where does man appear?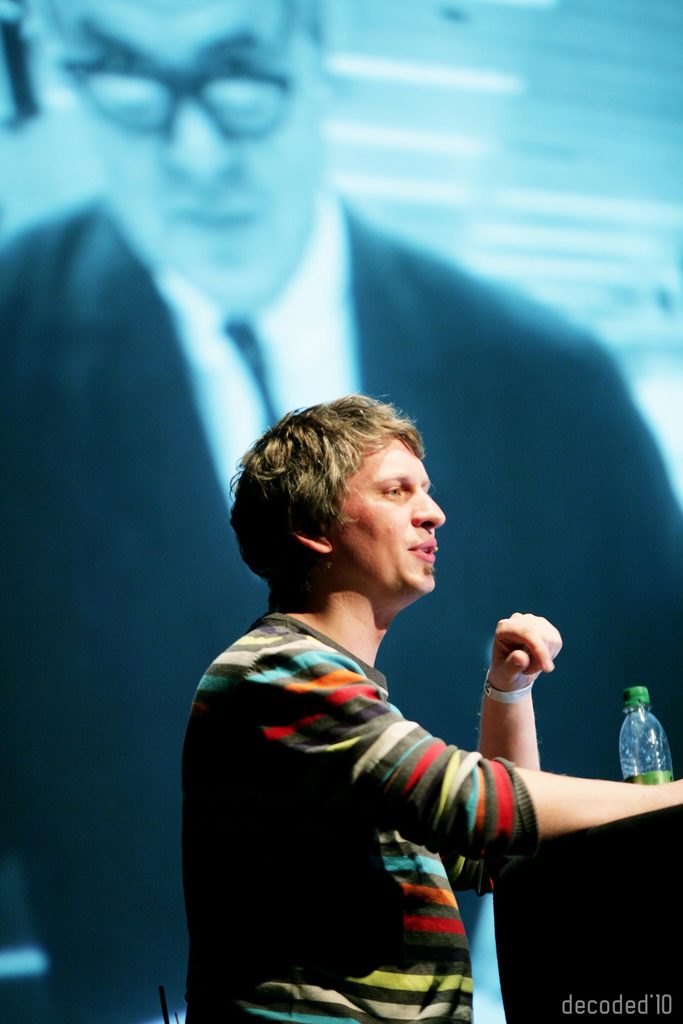
Appears at <box>0,0,682,1023</box>.
